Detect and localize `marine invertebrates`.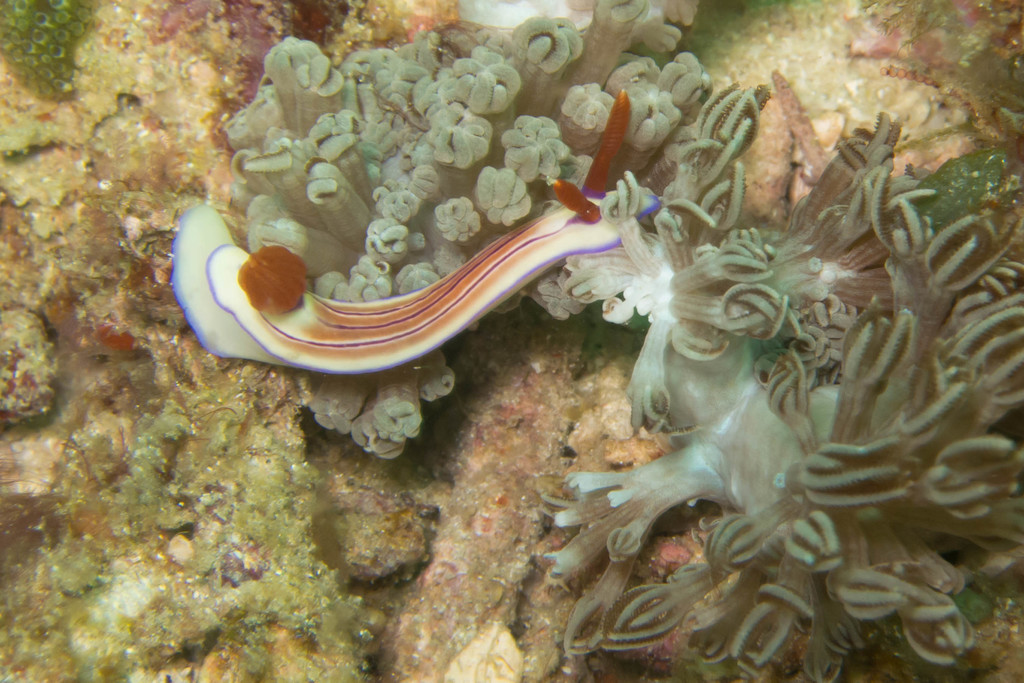
Localized at [left=636, top=78, right=778, bottom=321].
